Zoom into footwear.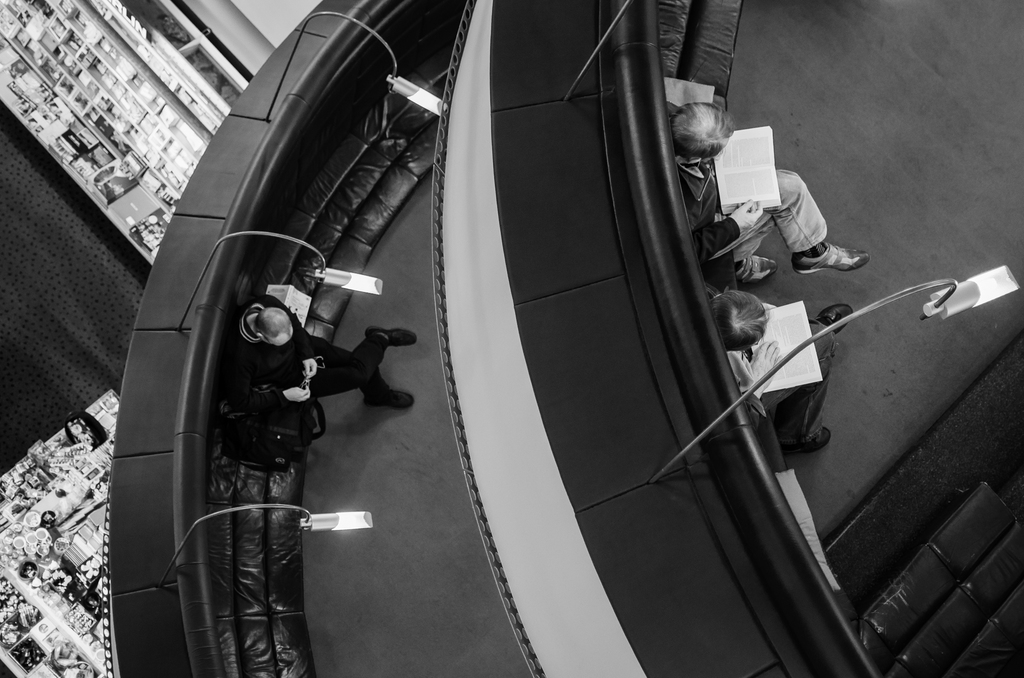
Zoom target: x1=780 y1=419 x2=833 y2=459.
